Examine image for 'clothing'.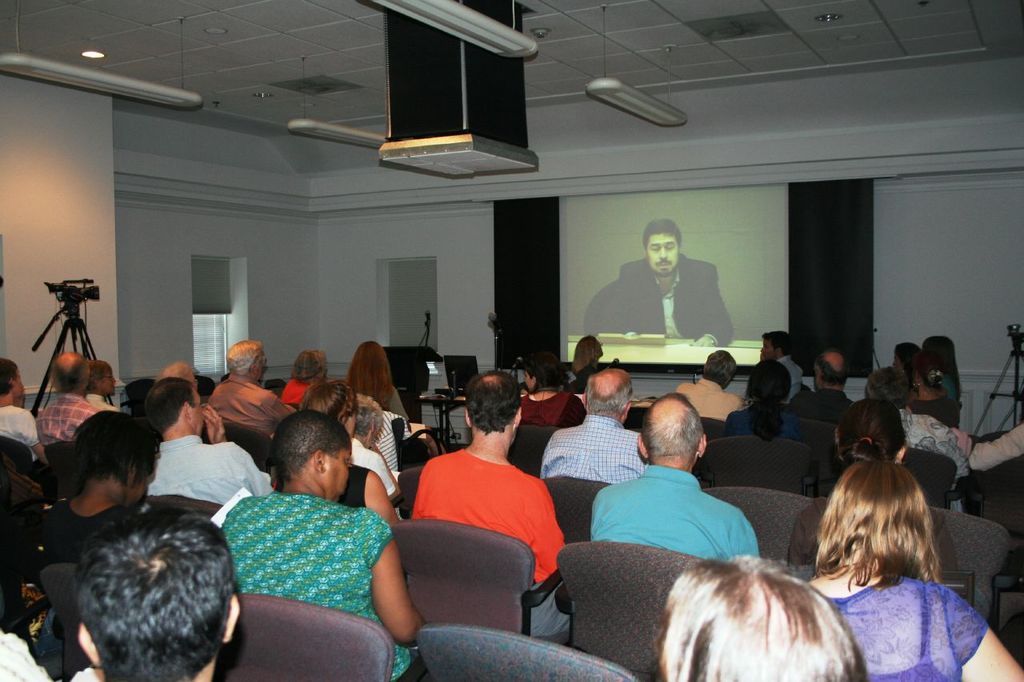
Examination result: {"left": 213, "top": 481, "right": 434, "bottom": 681}.
